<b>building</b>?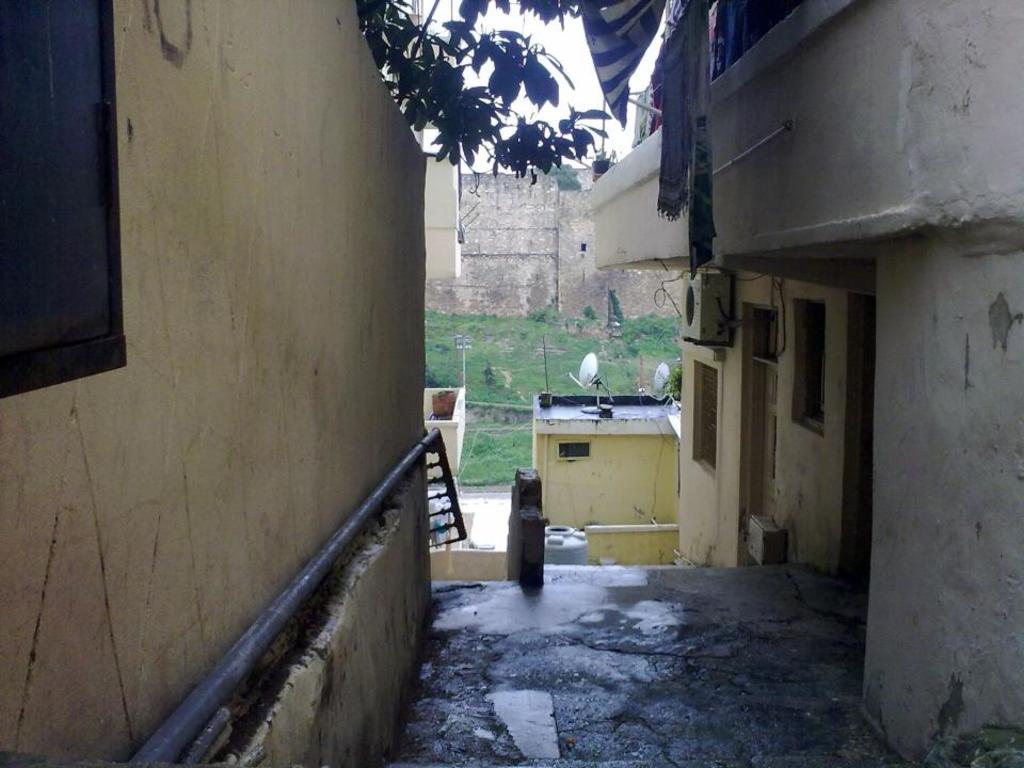
crop(581, 0, 1023, 767)
